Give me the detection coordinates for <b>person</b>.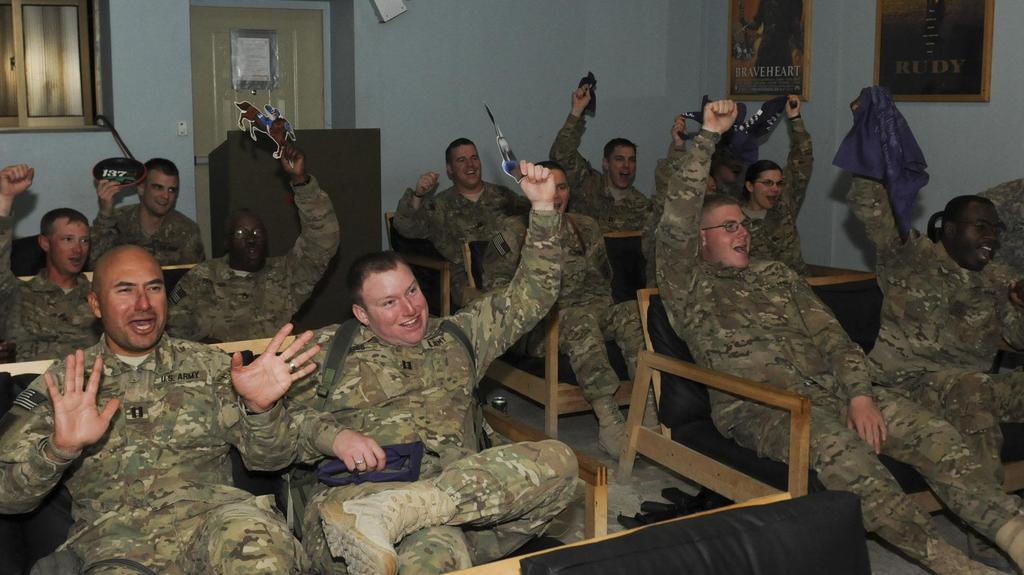
<bbox>0, 243, 317, 574</bbox>.
